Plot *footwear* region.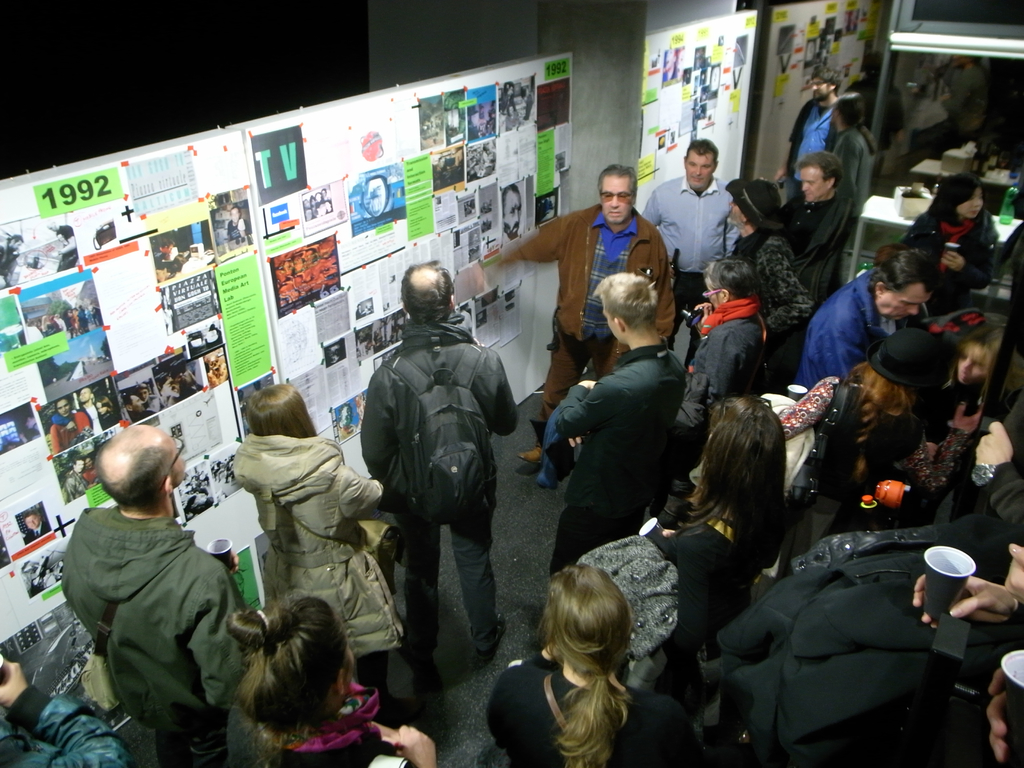
Plotted at <box>478,610,508,655</box>.
